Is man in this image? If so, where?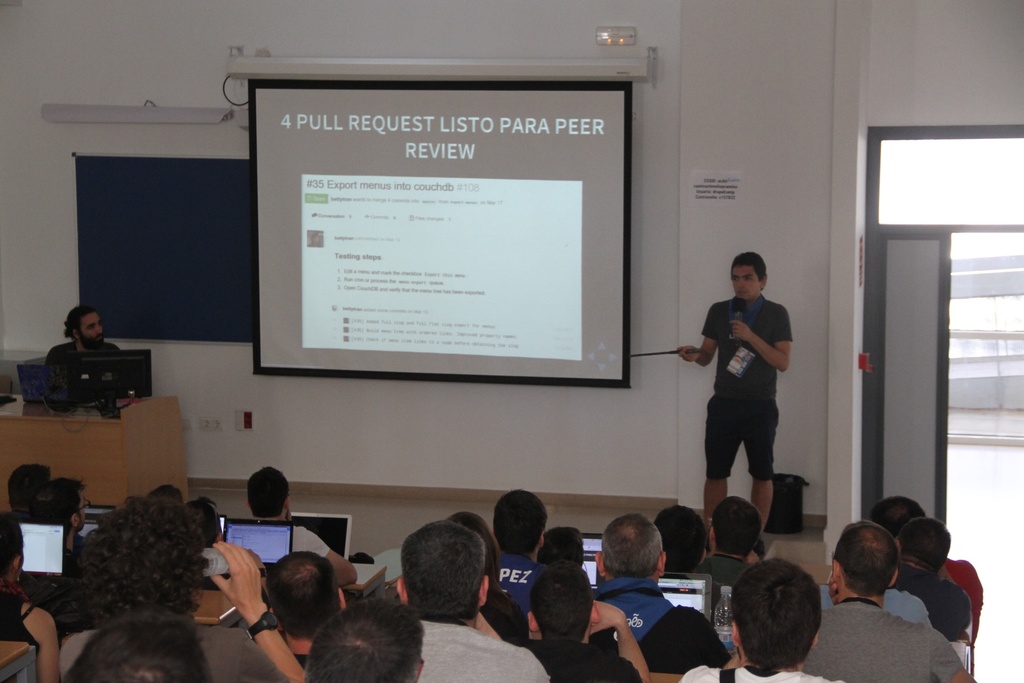
Yes, at 54/607/210/682.
